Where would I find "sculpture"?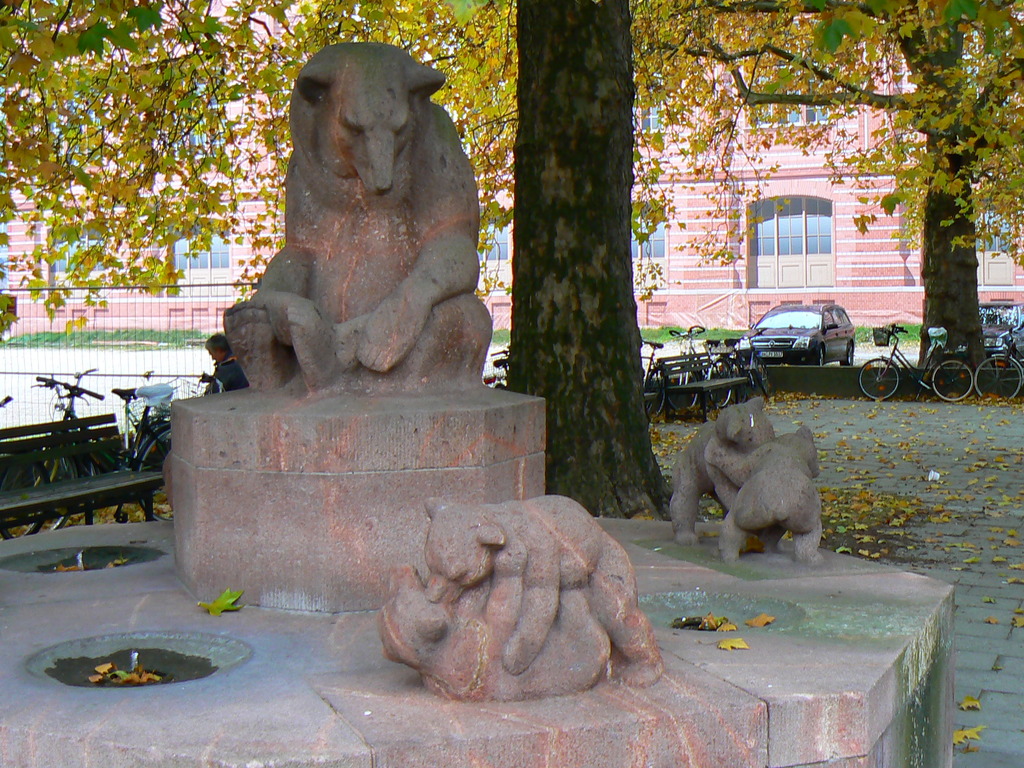
At [673,383,822,566].
